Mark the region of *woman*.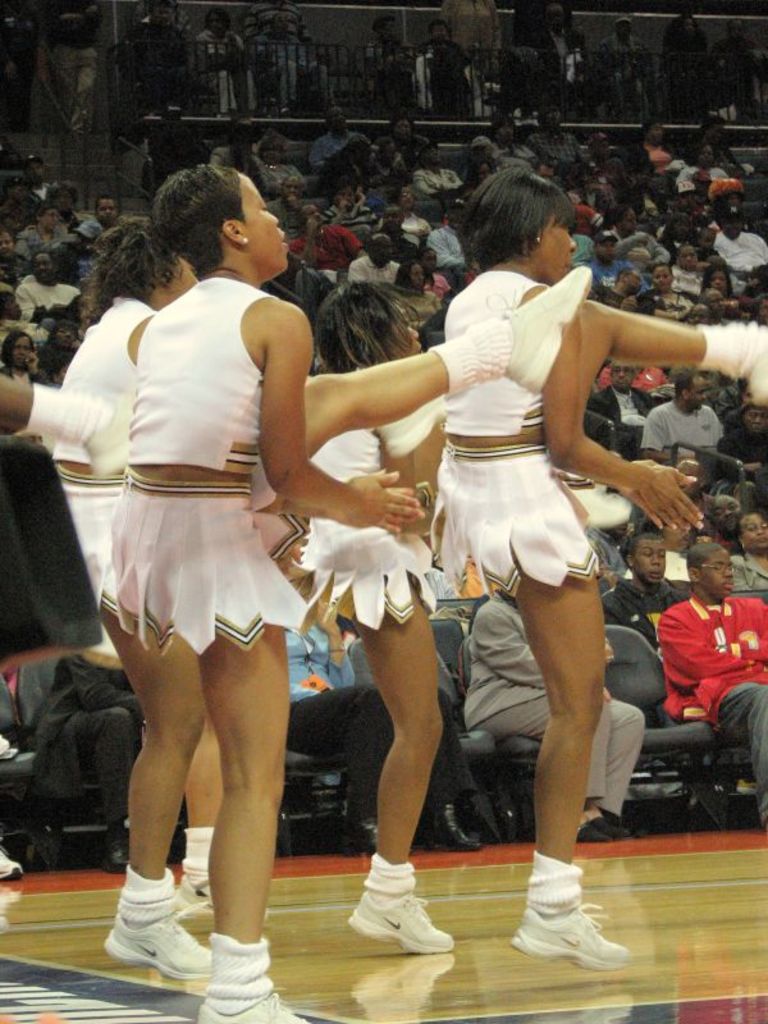
Region: 76:197:123:248.
